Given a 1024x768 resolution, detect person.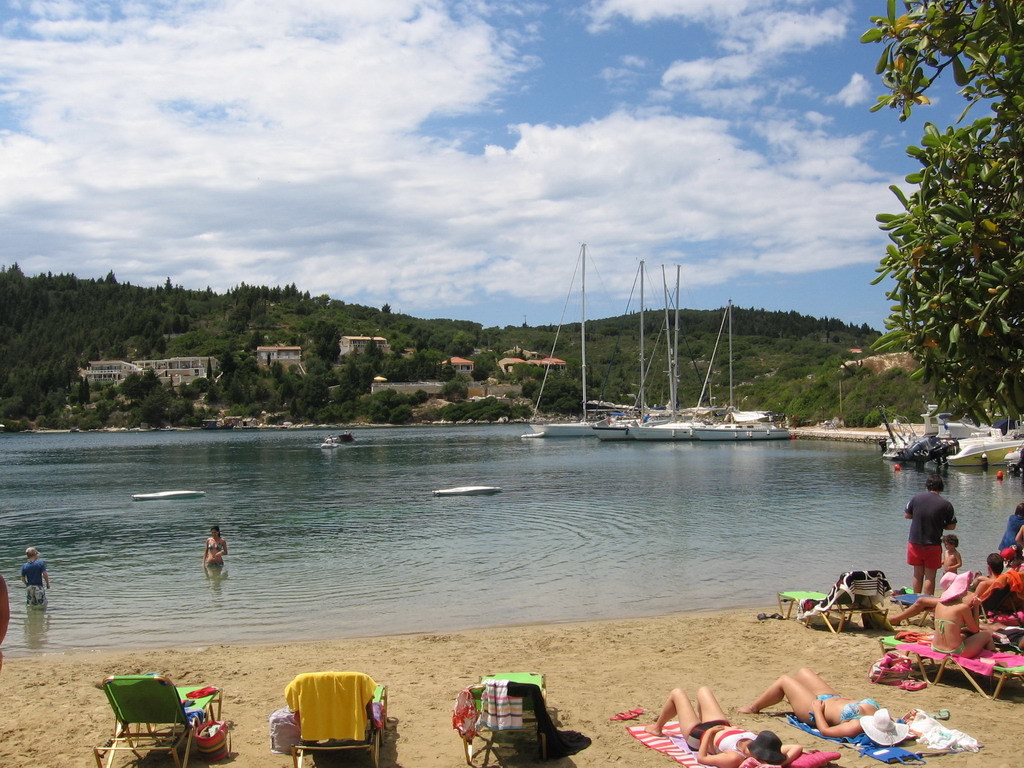
(18,547,53,602).
